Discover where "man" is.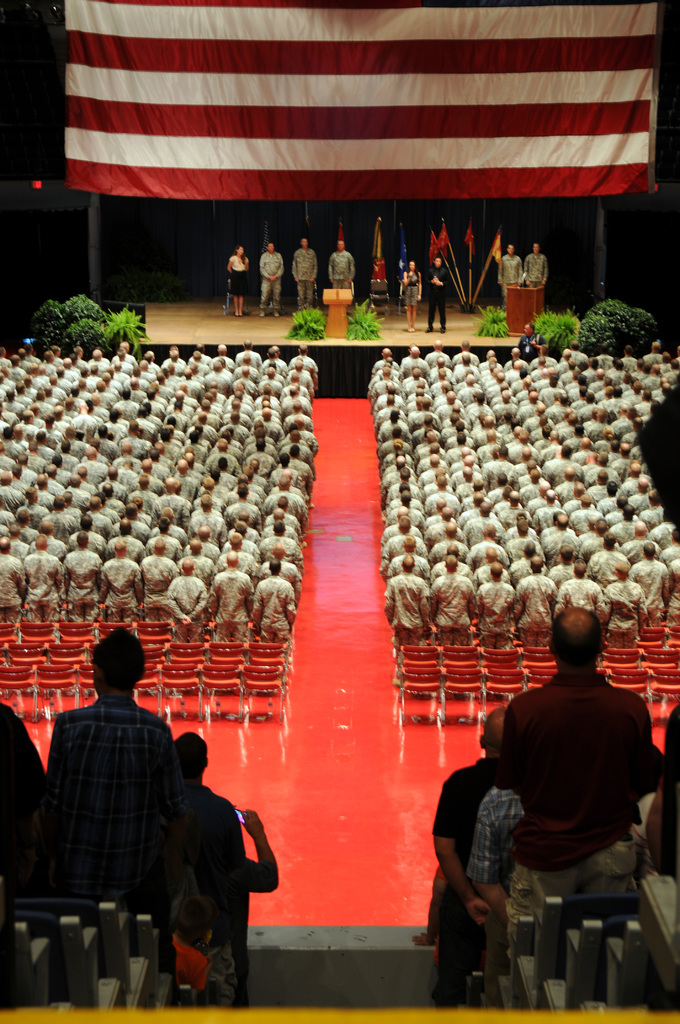
Discovered at [x1=261, y1=240, x2=287, y2=311].
